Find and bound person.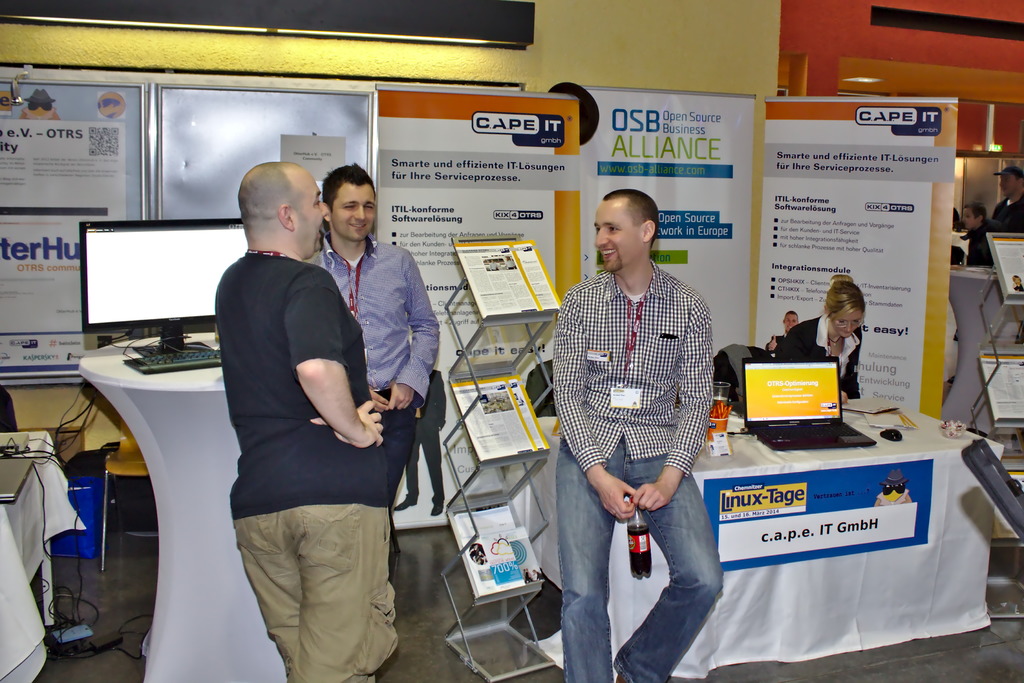
Bound: select_region(778, 273, 860, 401).
